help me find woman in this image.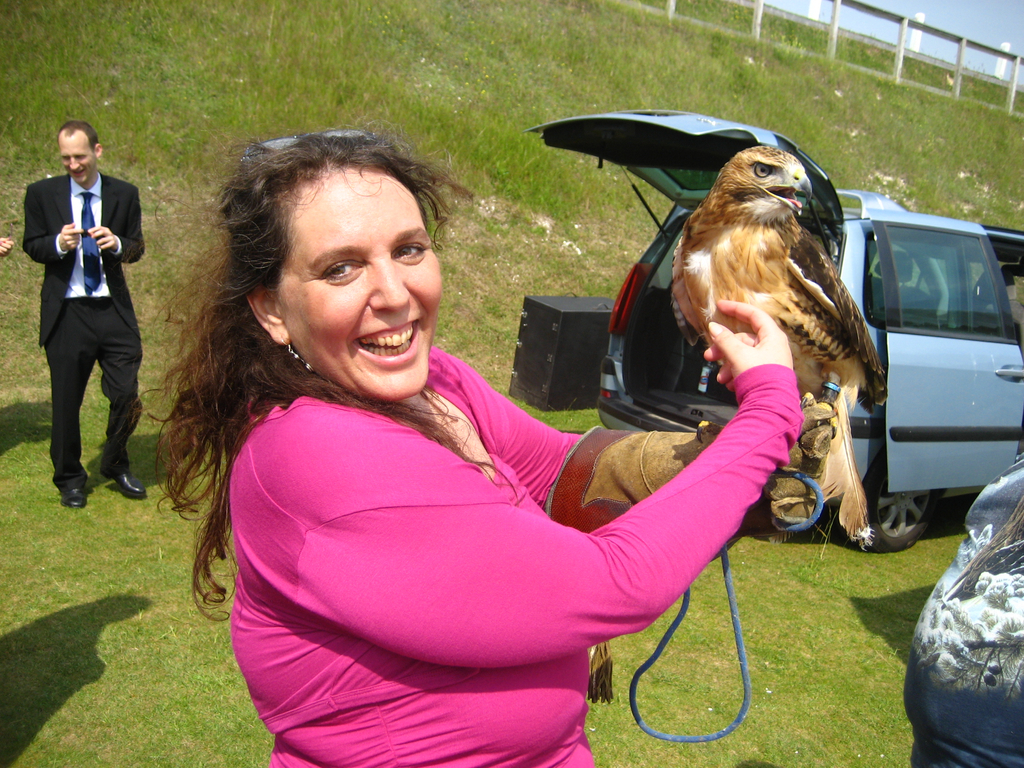
Found it: (161,136,856,750).
